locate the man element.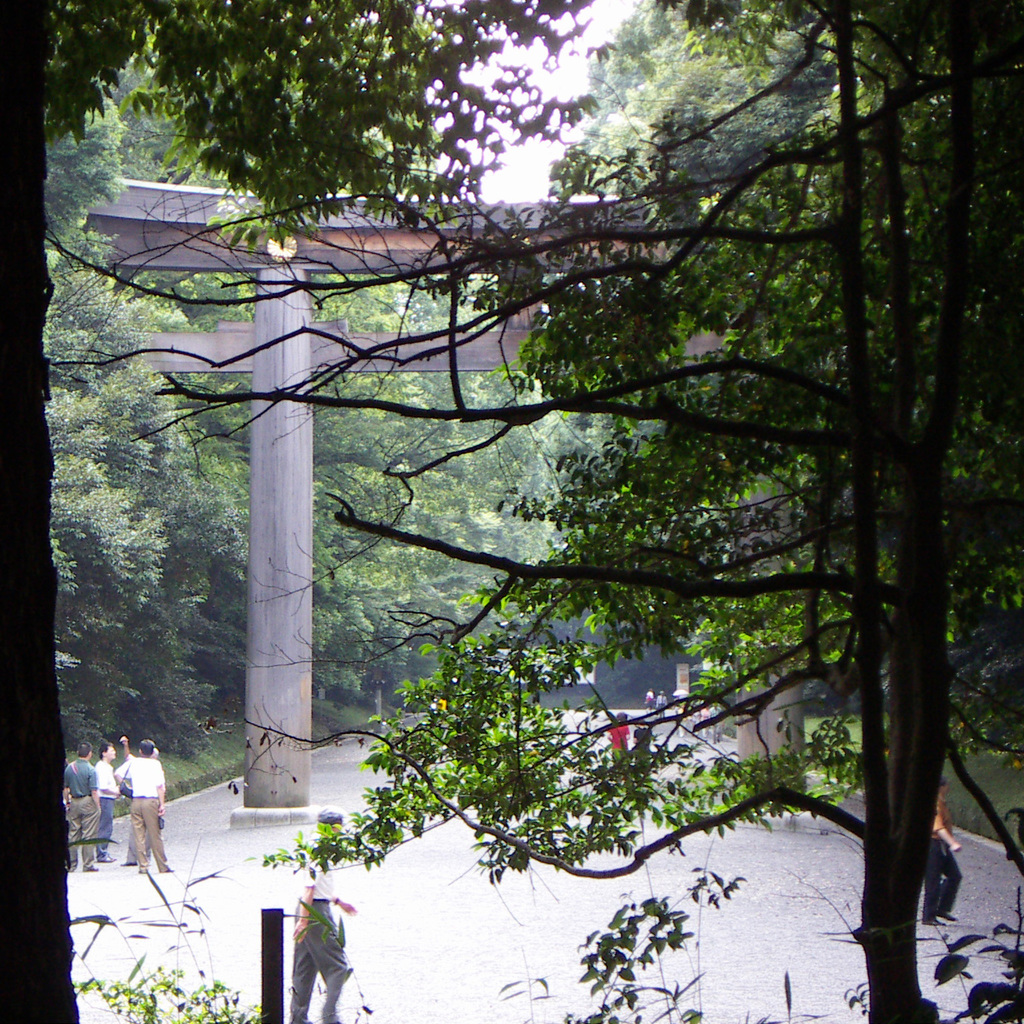
Element bbox: left=65, top=743, right=104, bottom=876.
